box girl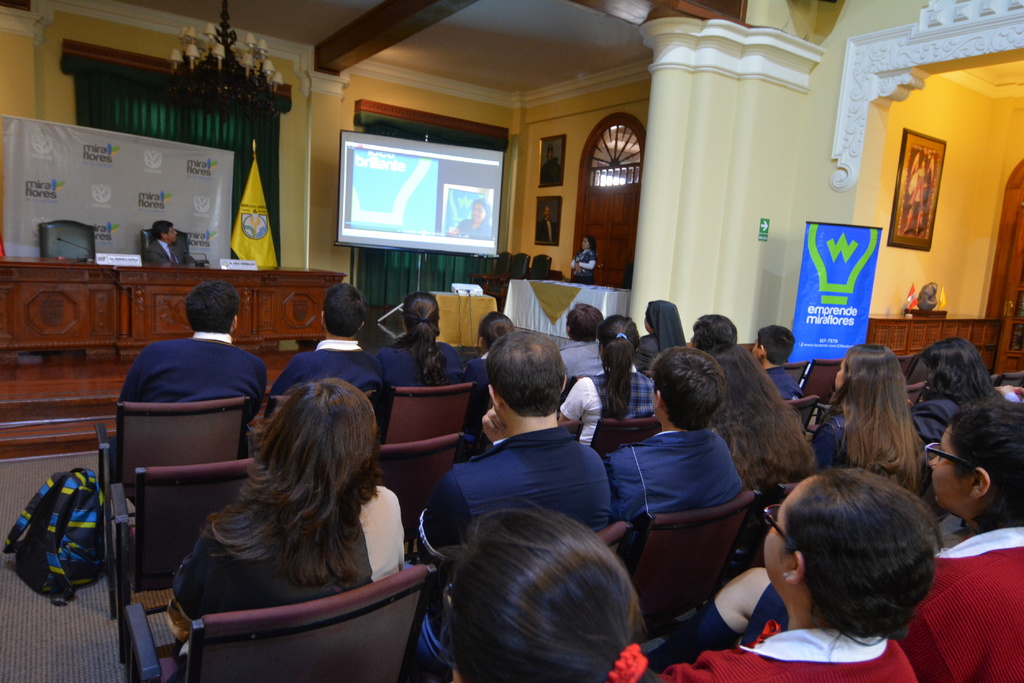
crop(164, 380, 409, 604)
